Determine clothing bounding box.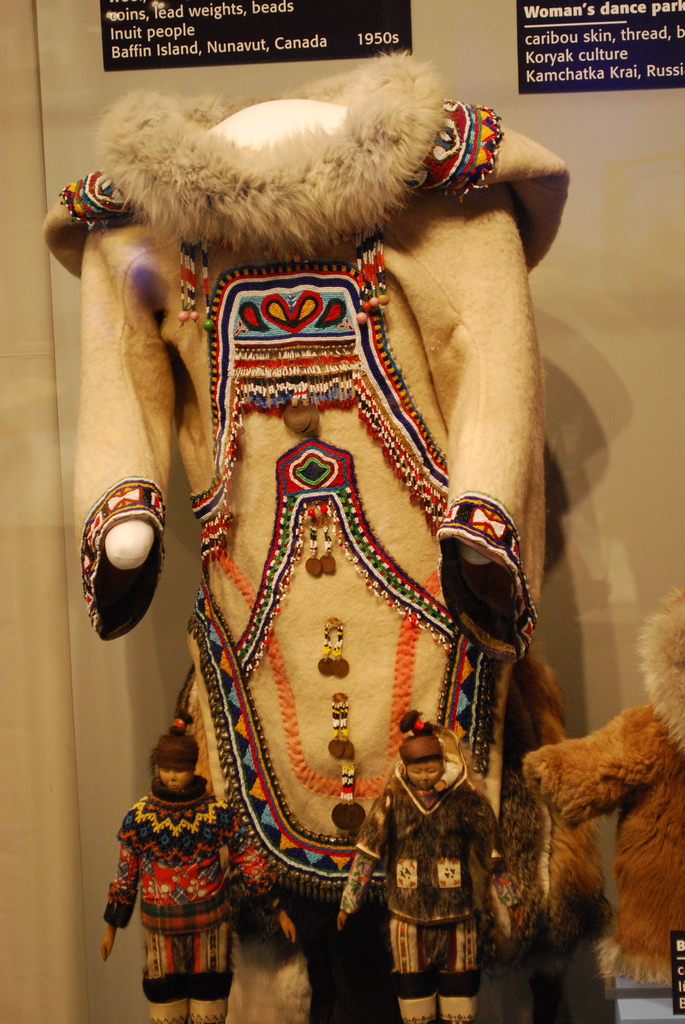
Determined: x1=371, y1=724, x2=520, y2=995.
